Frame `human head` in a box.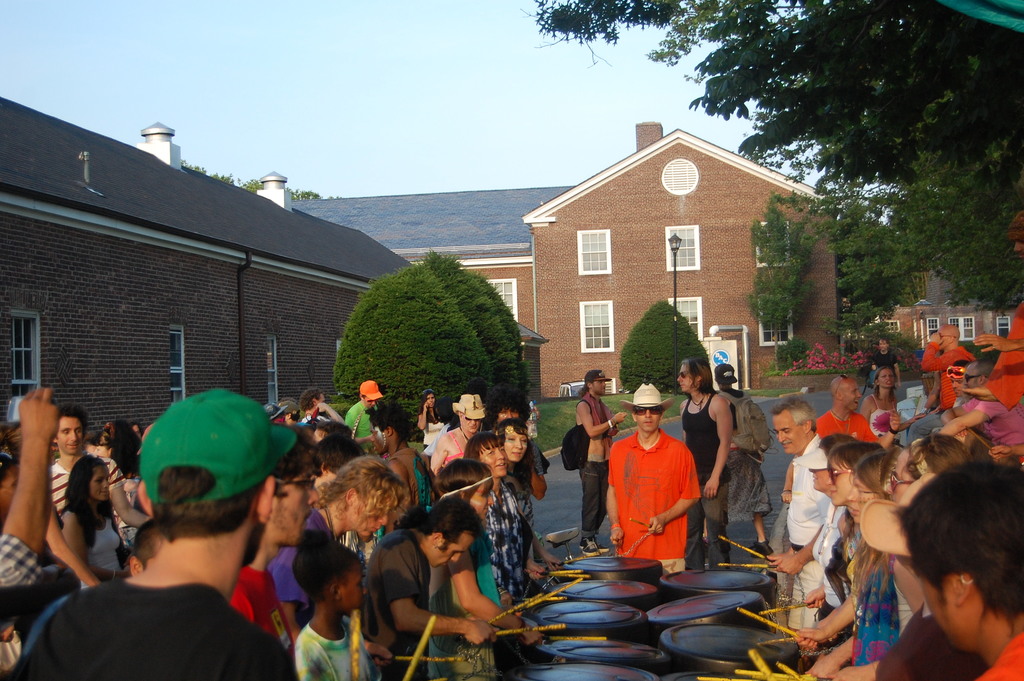
<box>585,369,606,398</box>.
